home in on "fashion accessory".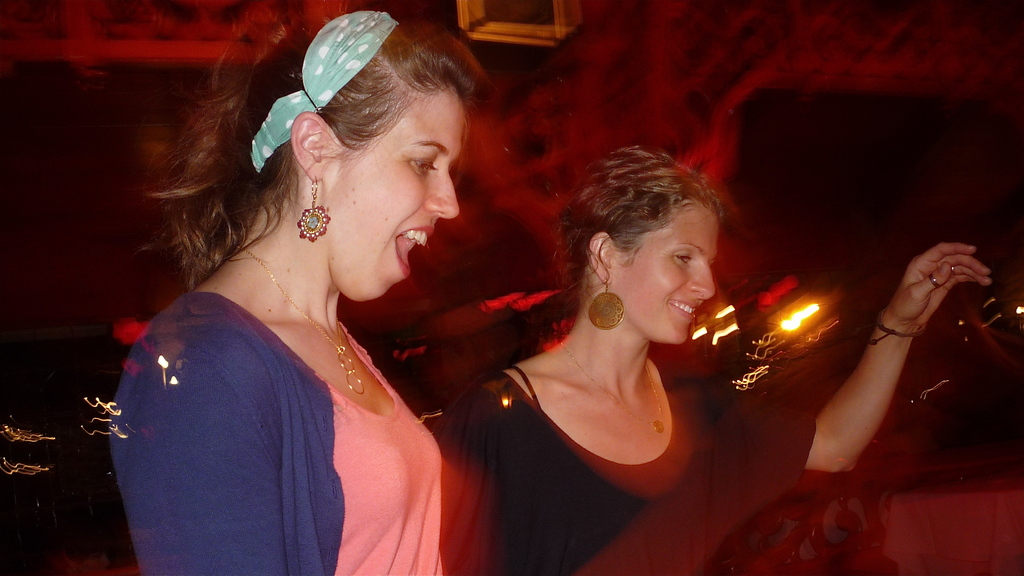
Homed in at bbox=[292, 175, 340, 254].
